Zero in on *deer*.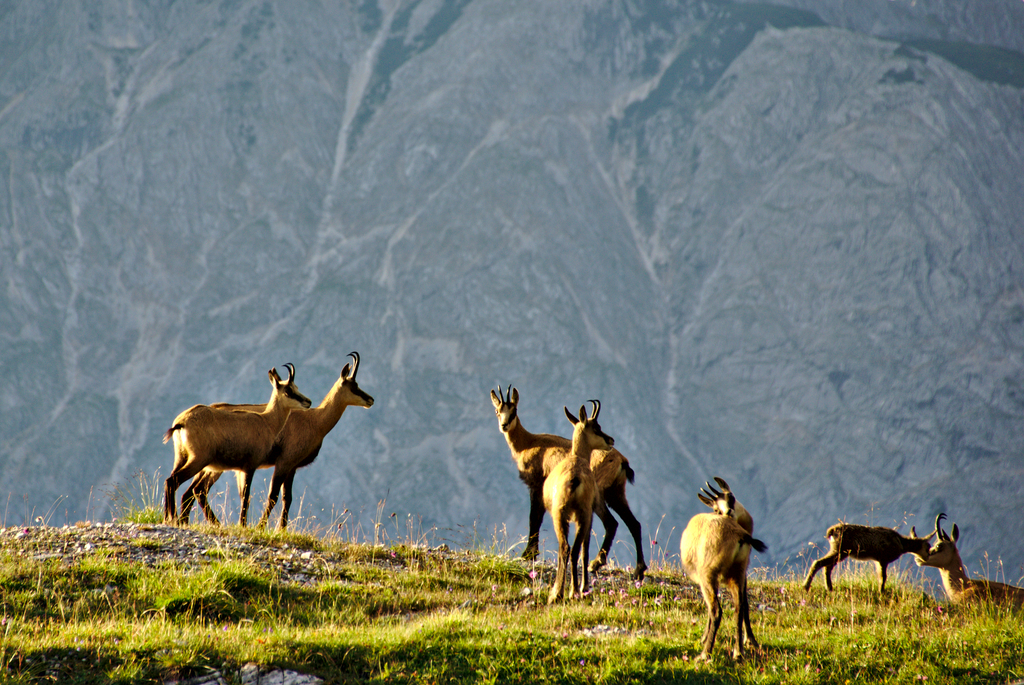
Zeroed in: region(806, 524, 937, 591).
